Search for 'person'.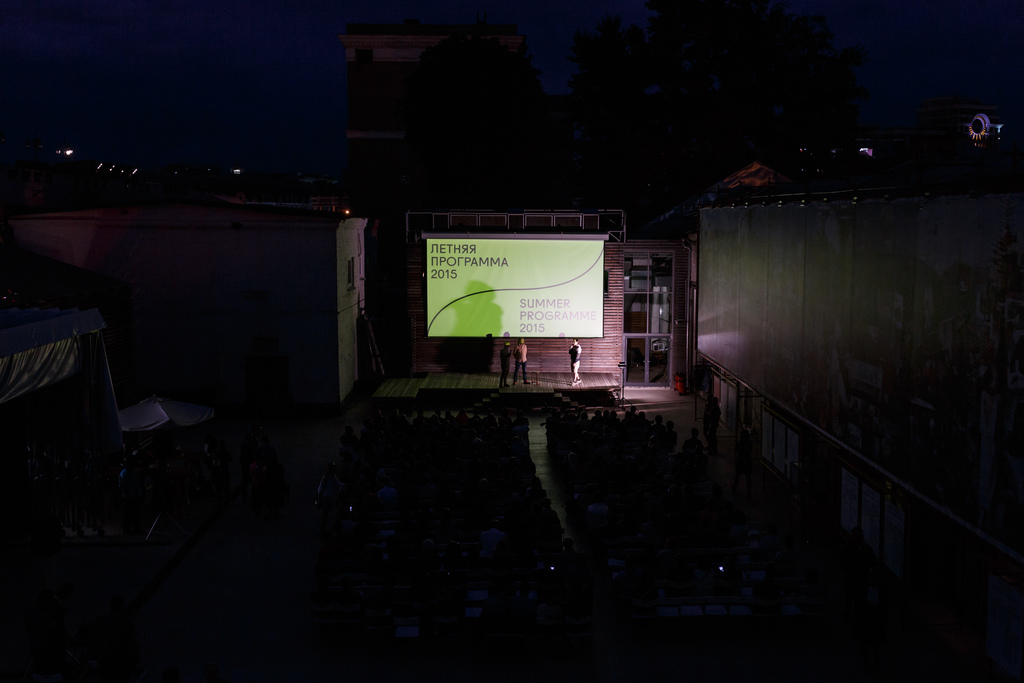
Found at {"left": 511, "top": 335, "right": 523, "bottom": 378}.
